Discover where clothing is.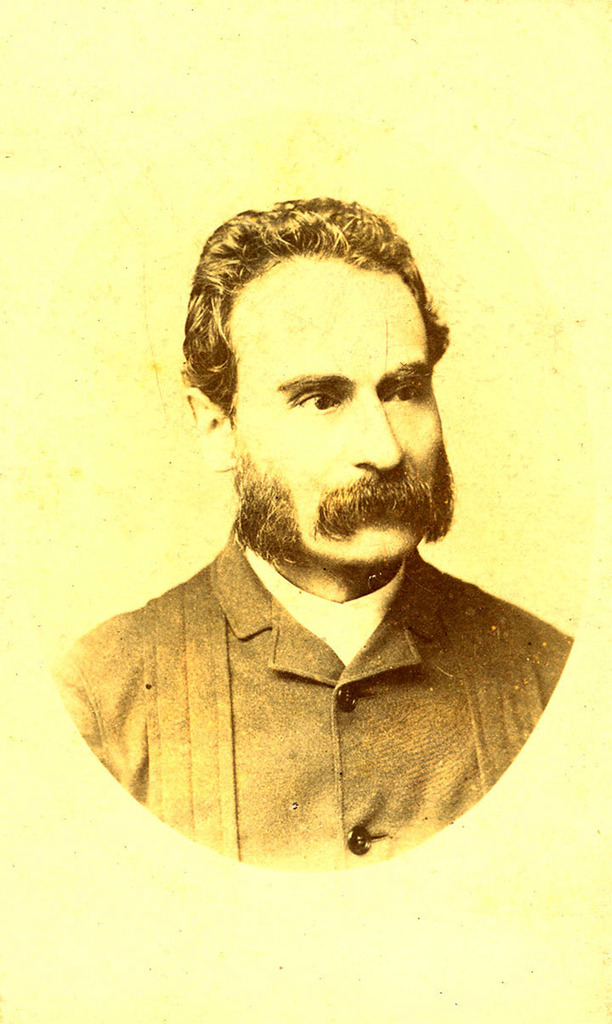
Discovered at BBox(48, 532, 577, 875).
